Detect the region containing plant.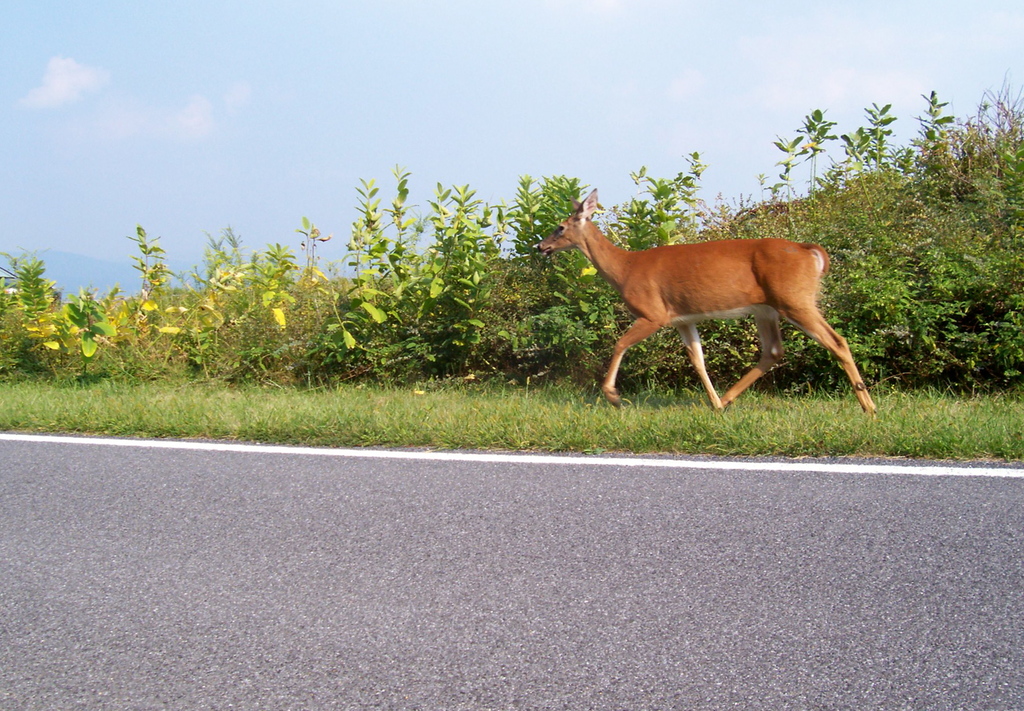
825:89:910:392.
